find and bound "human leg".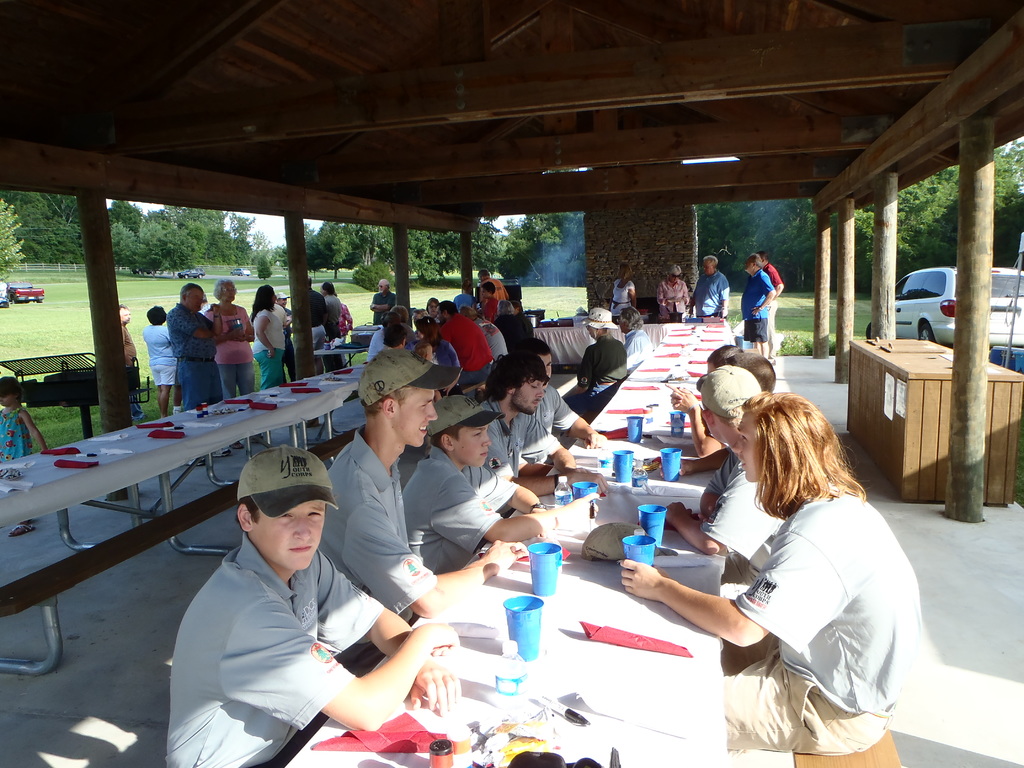
Bound: l=223, t=367, r=233, b=397.
